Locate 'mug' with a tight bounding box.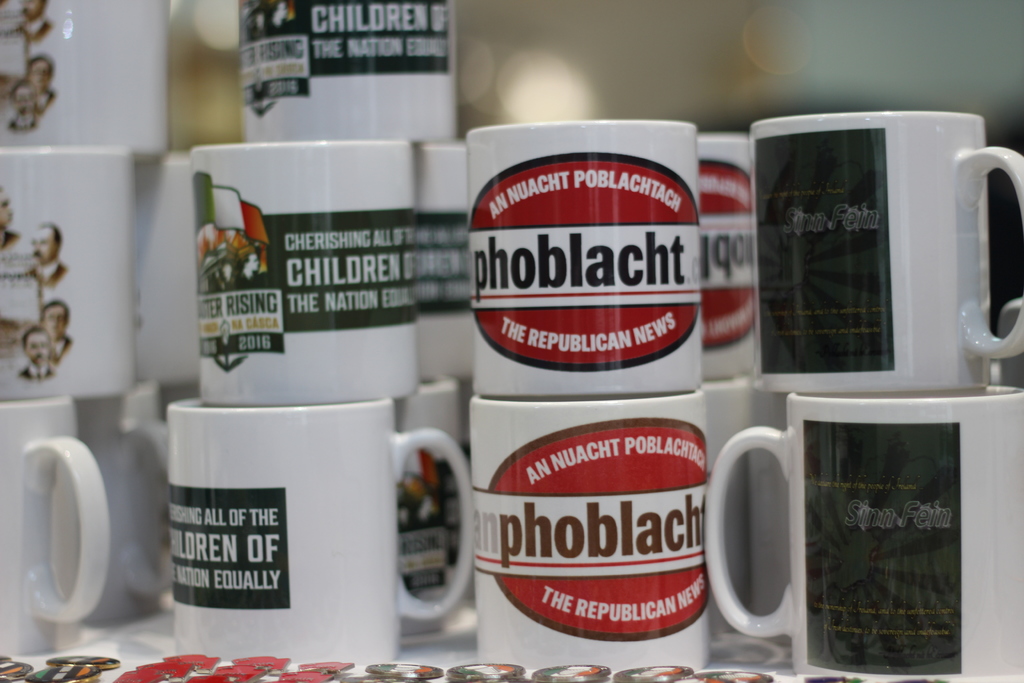
bbox=(475, 401, 710, 672).
